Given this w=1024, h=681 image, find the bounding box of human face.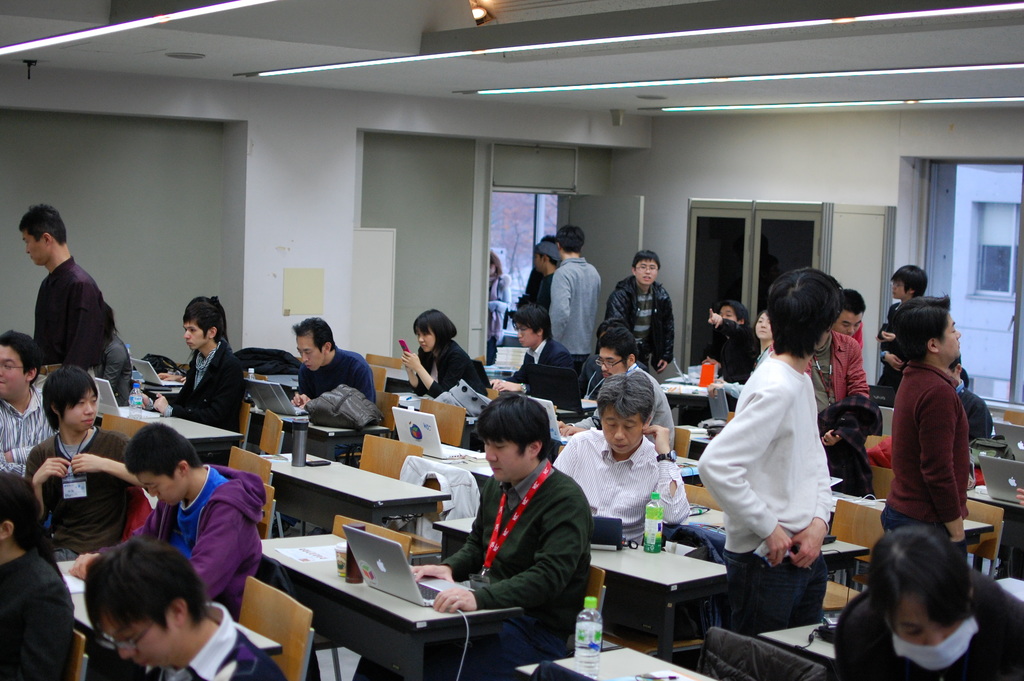
x1=938, y1=311, x2=963, y2=358.
